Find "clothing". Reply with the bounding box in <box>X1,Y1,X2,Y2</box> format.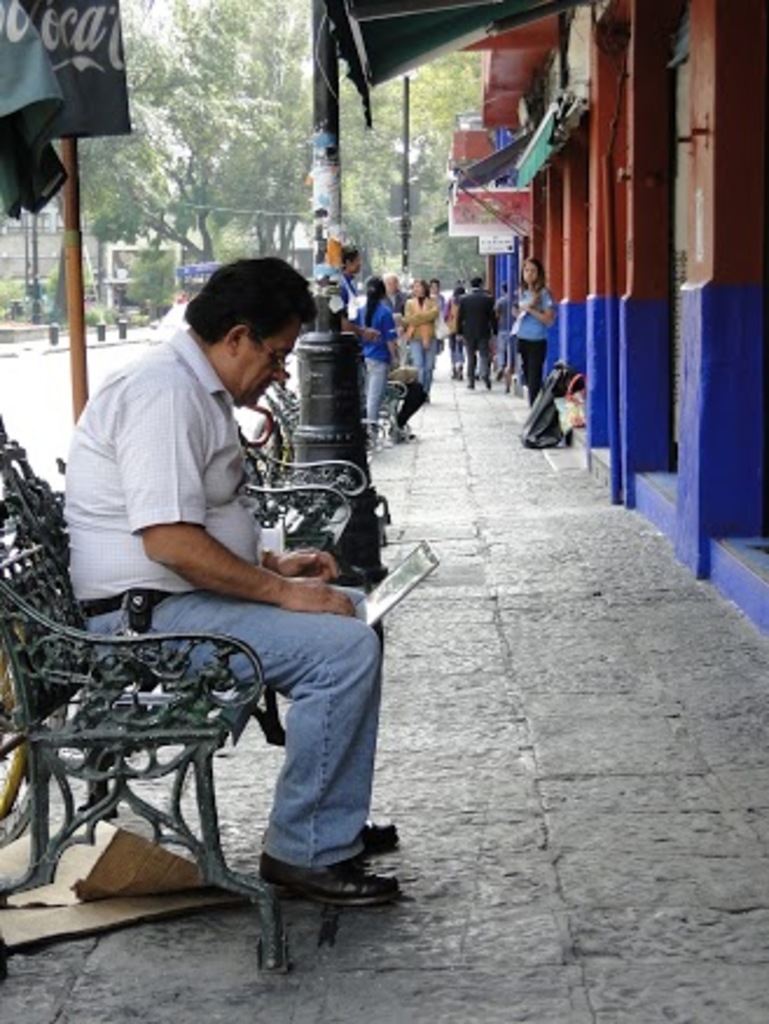
<box>77,290,367,830</box>.
